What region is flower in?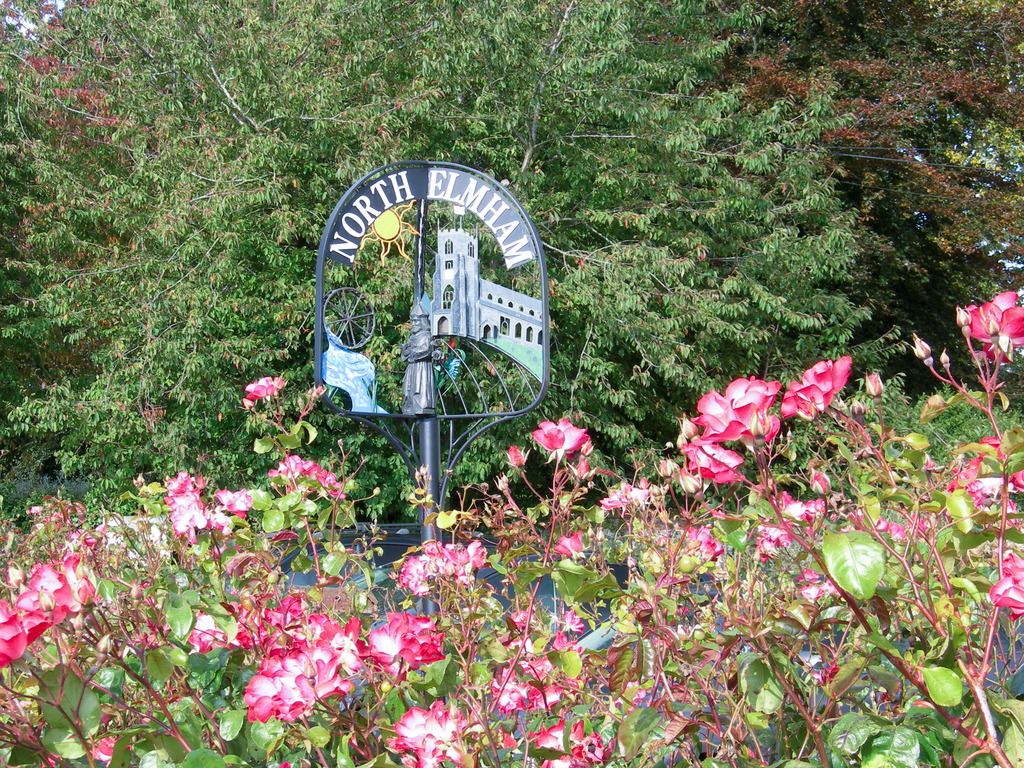
bbox=[527, 719, 616, 767].
